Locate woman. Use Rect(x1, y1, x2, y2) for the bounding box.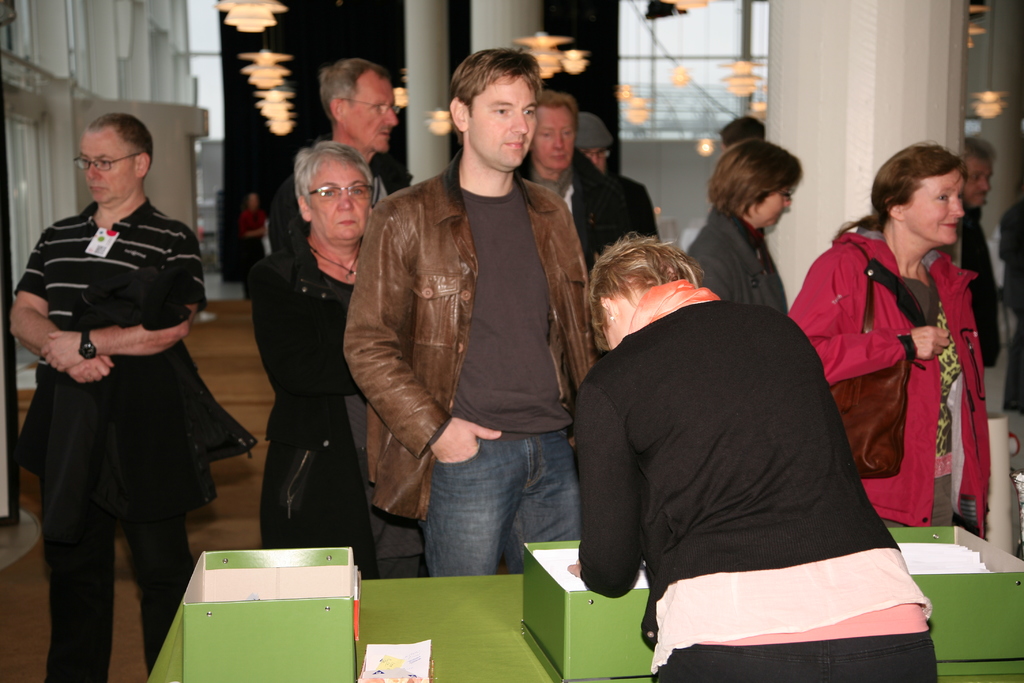
Rect(792, 142, 989, 534).
